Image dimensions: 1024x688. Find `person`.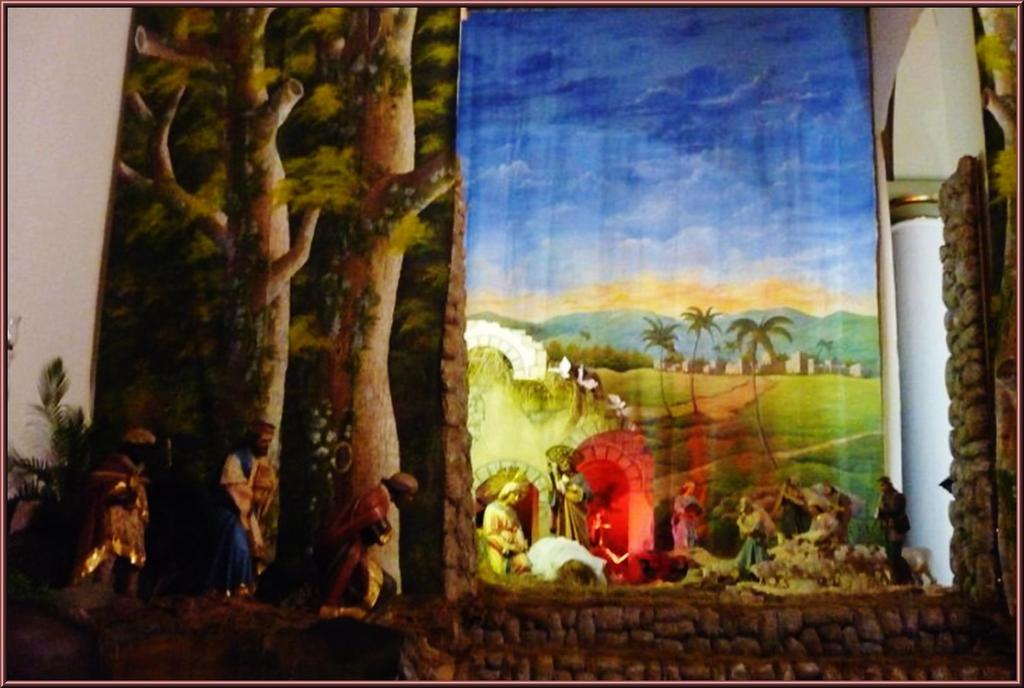
<bbox>305, 468, 416, 617</bbox>.
